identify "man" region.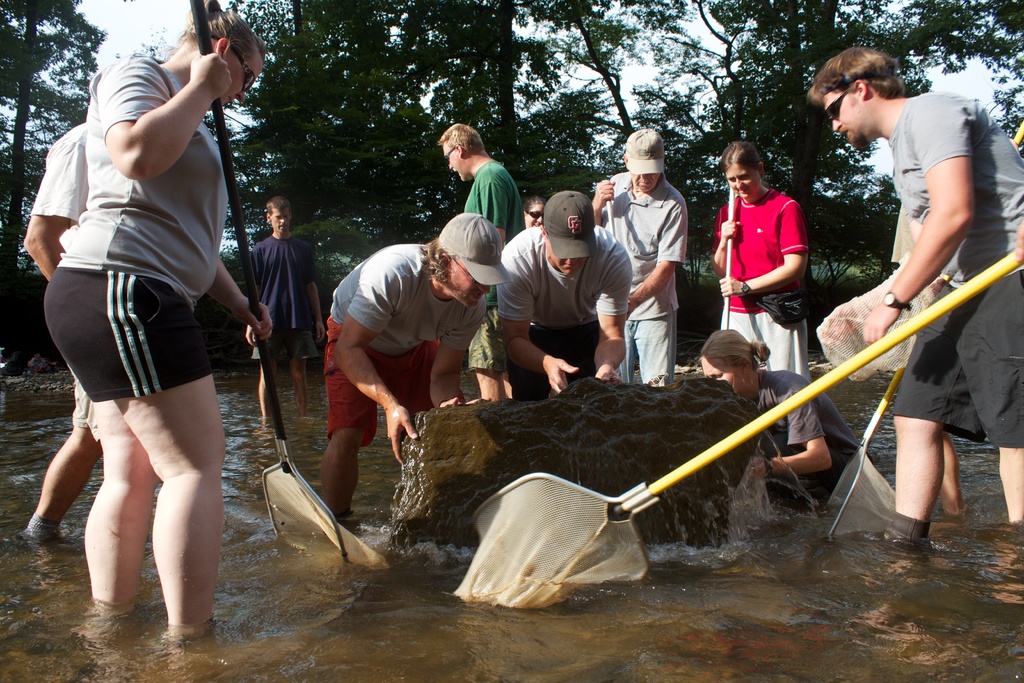
Region: {"left": 815, "top": 33, "right": 1016, "bottom": 479}.
